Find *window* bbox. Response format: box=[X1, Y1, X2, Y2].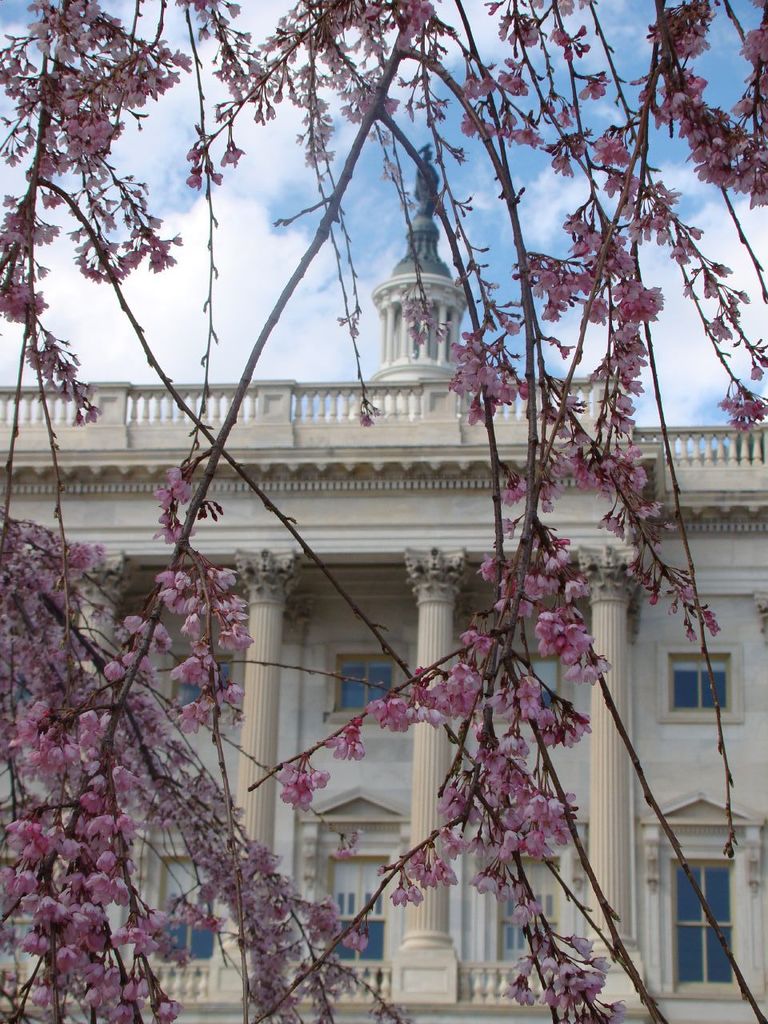
box=[329, 644, 385, 718].
